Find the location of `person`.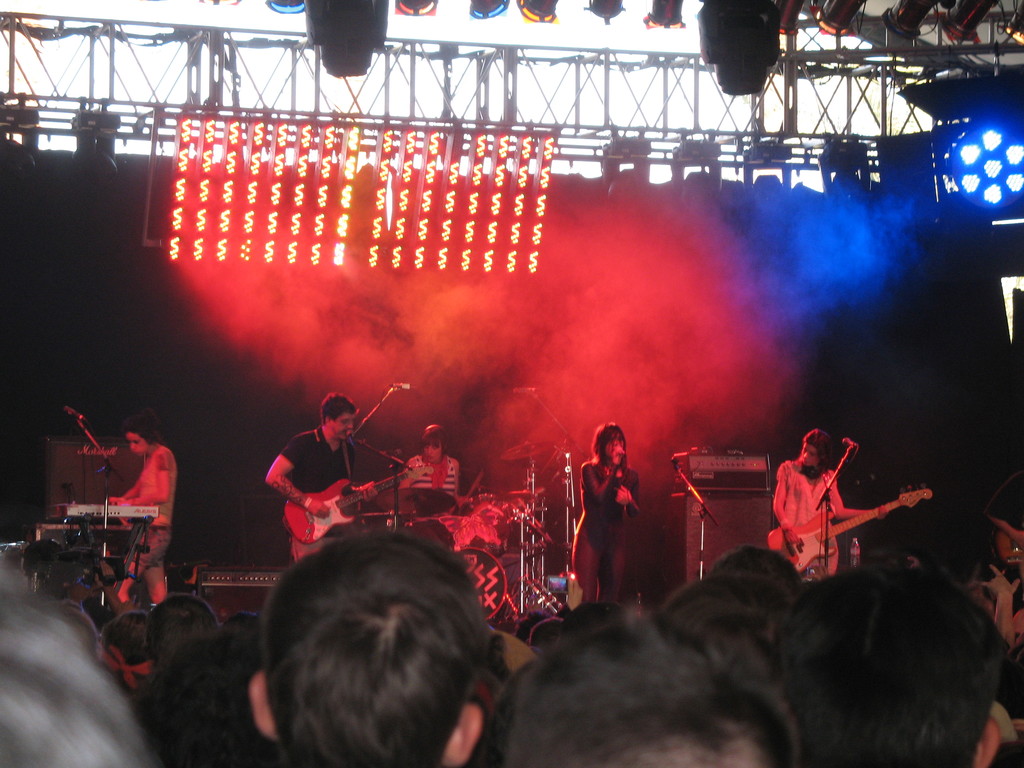
Location: [474, 601, 805, 767].
